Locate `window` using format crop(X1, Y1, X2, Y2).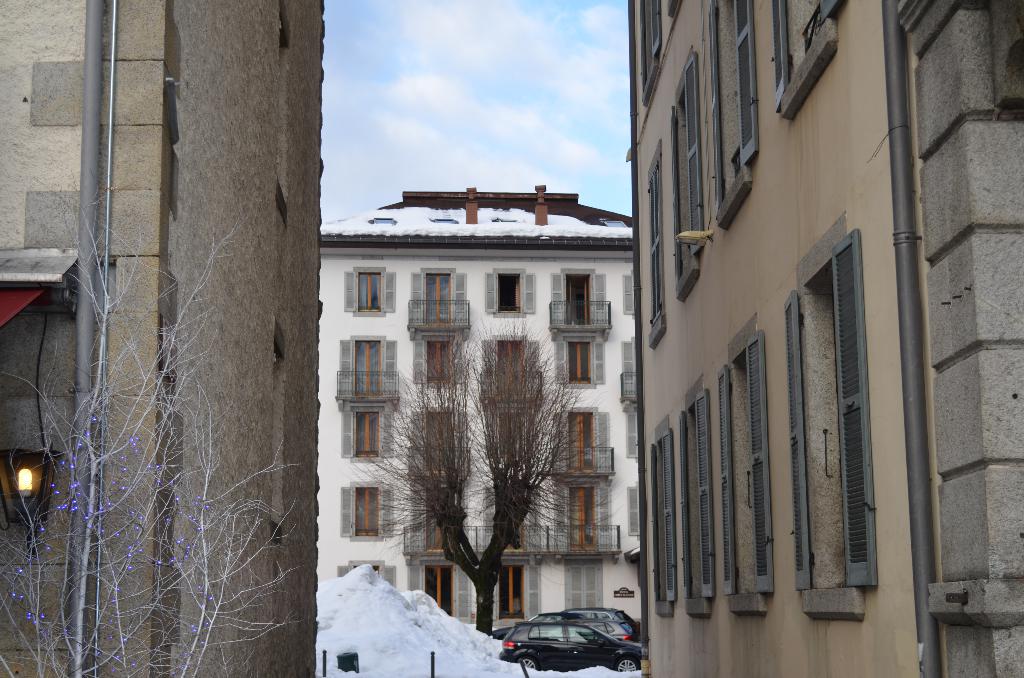
crop(556, 337, 604, 385).
